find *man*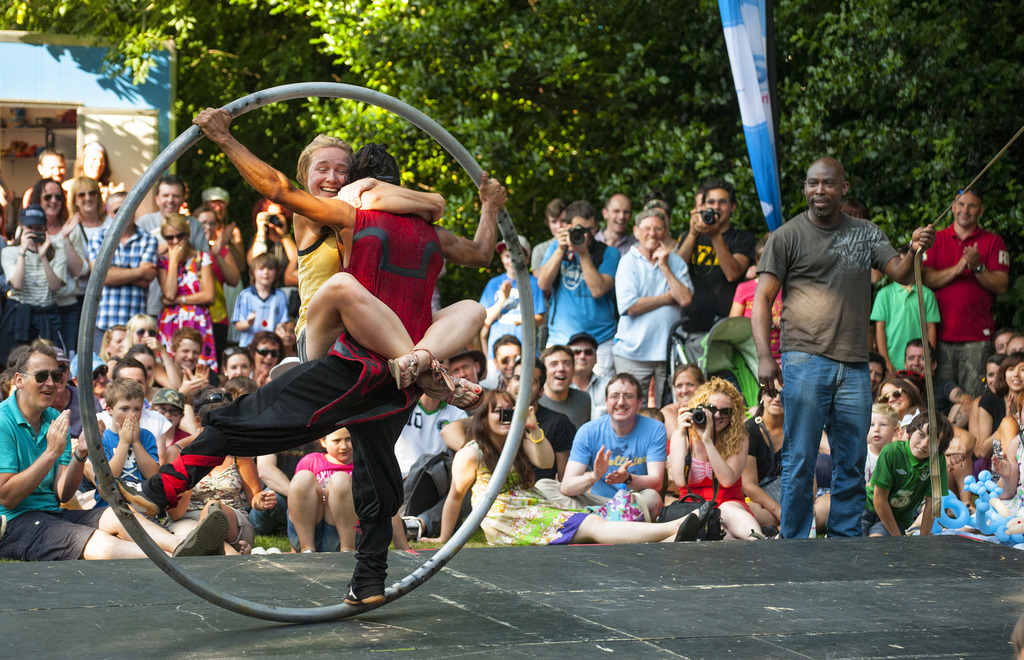
[669,183,761,357]
